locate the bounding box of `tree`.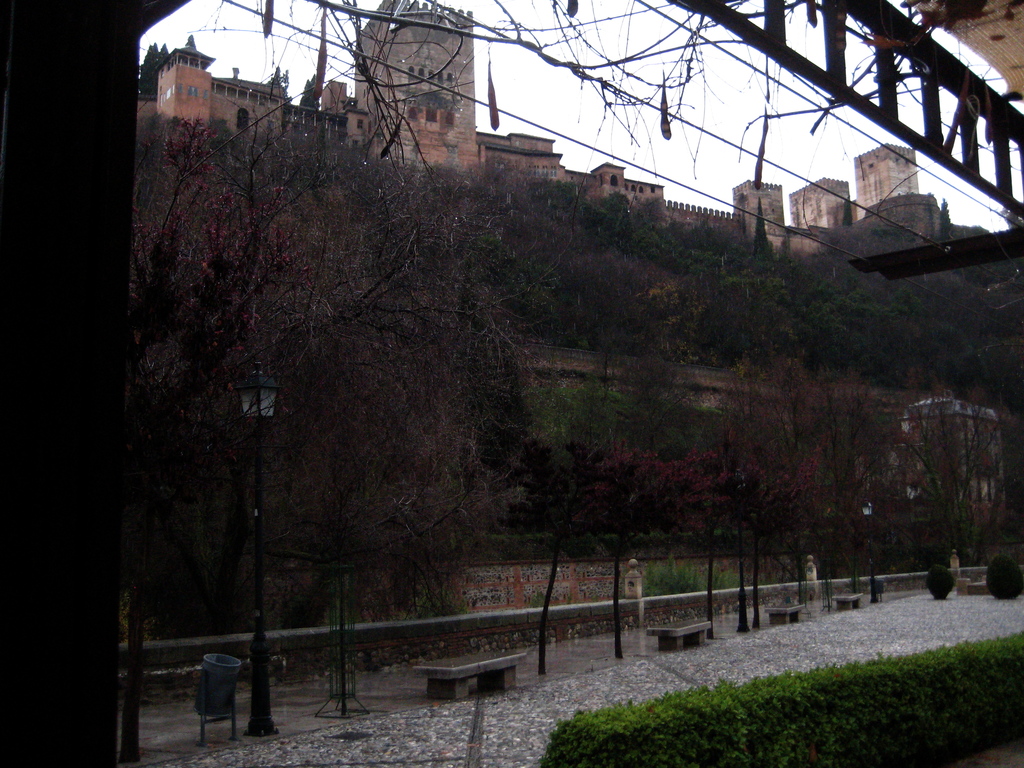
Bounding box: [left=927, top=553, right=956, bottom=602].
